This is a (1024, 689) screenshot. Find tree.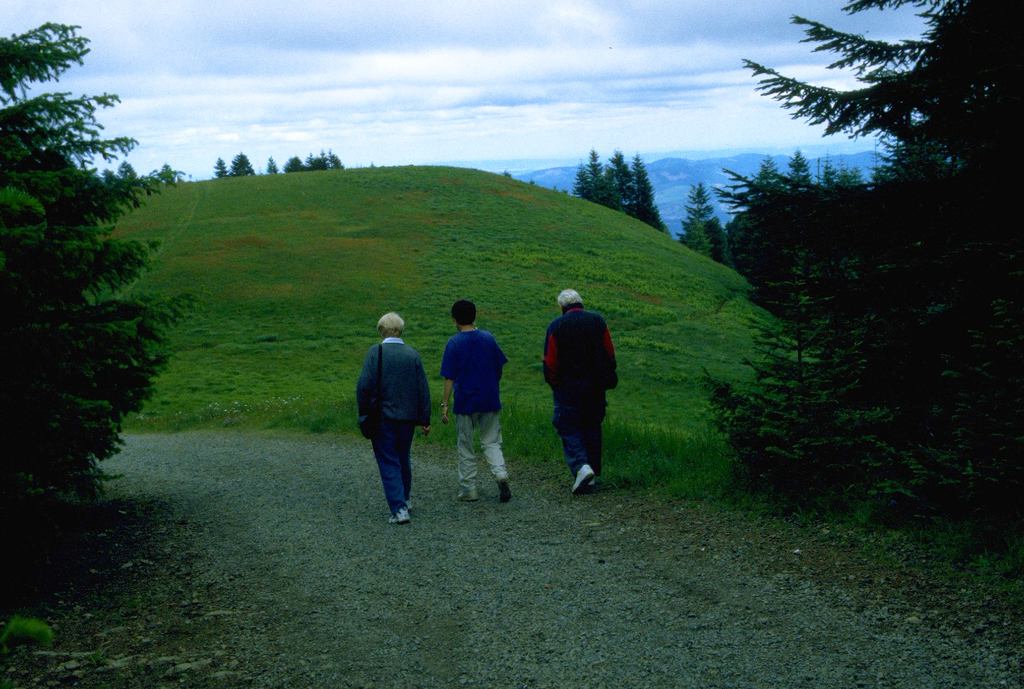
Bounding box: (x1=676, y1=184, x2=717, y2=263).
